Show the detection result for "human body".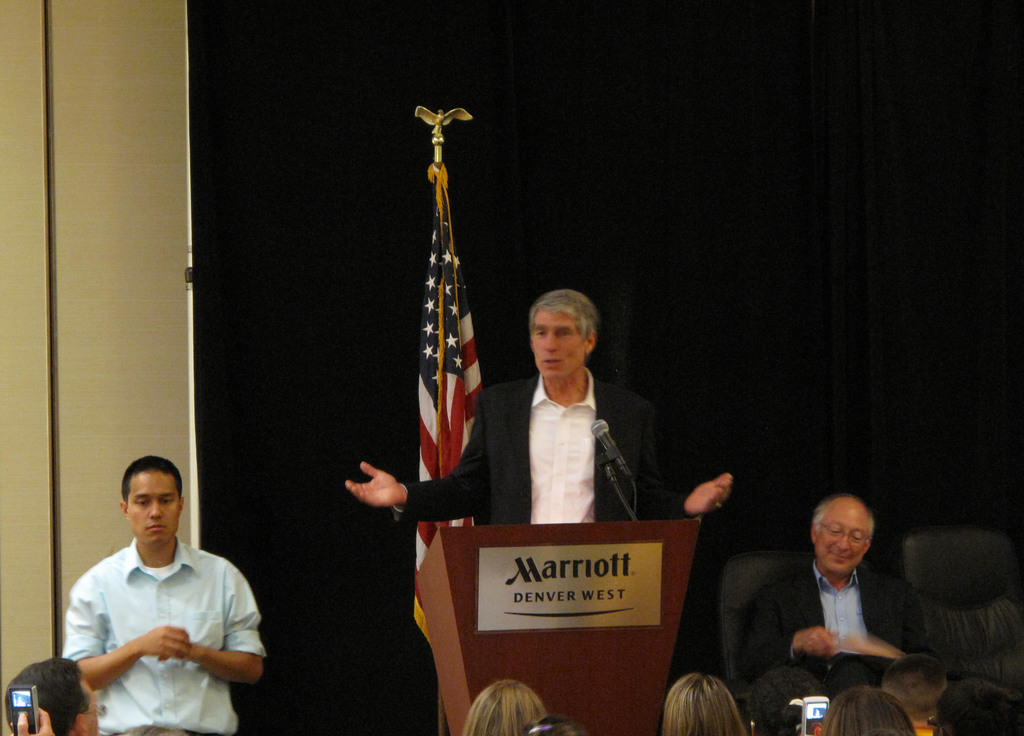
<box>46,477,262,735</box>.
